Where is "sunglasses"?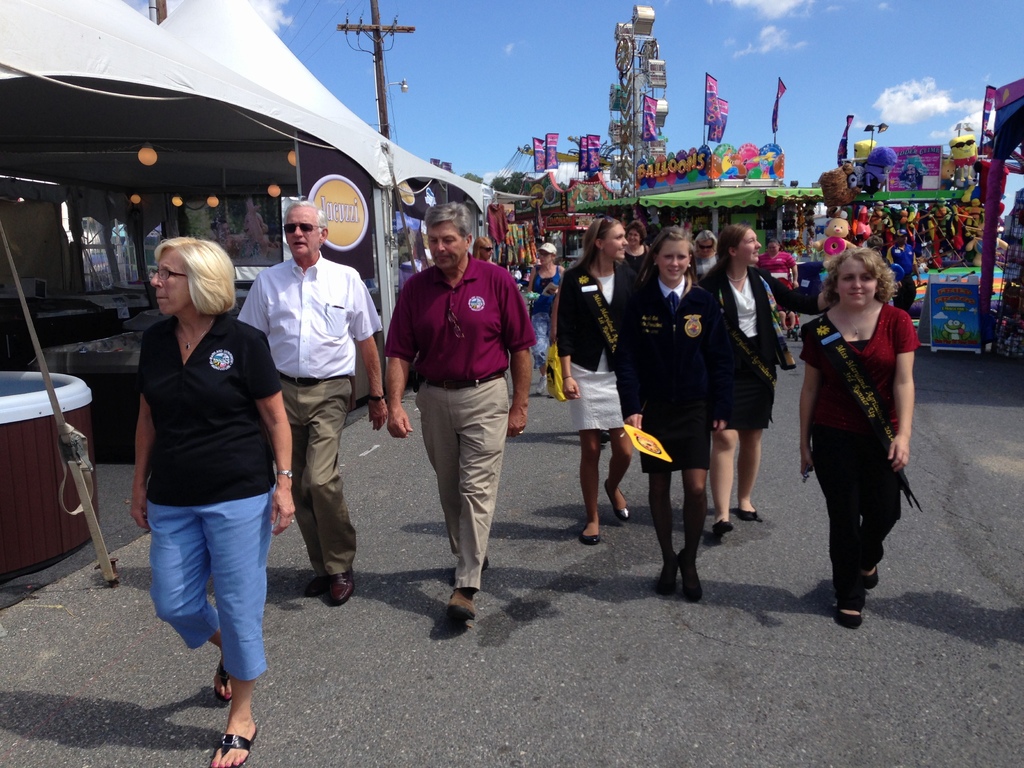
left=600, top=218, right=613, bottom=230.
